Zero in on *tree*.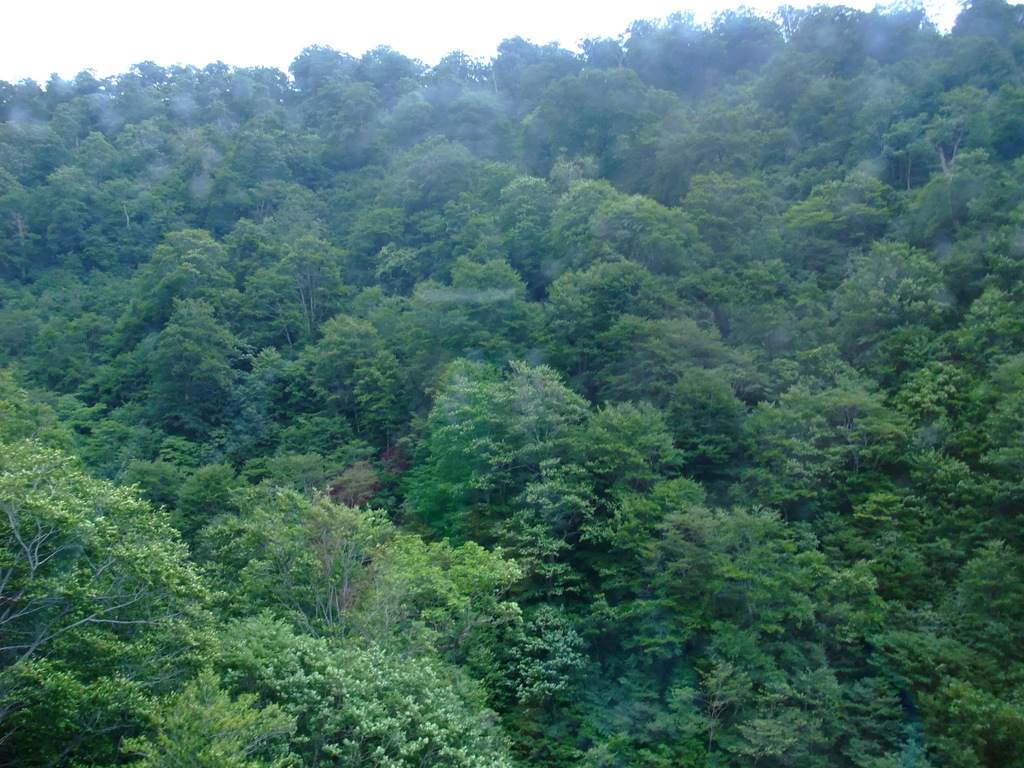
Zeroed in: detection(504, 152, 618, 289).
